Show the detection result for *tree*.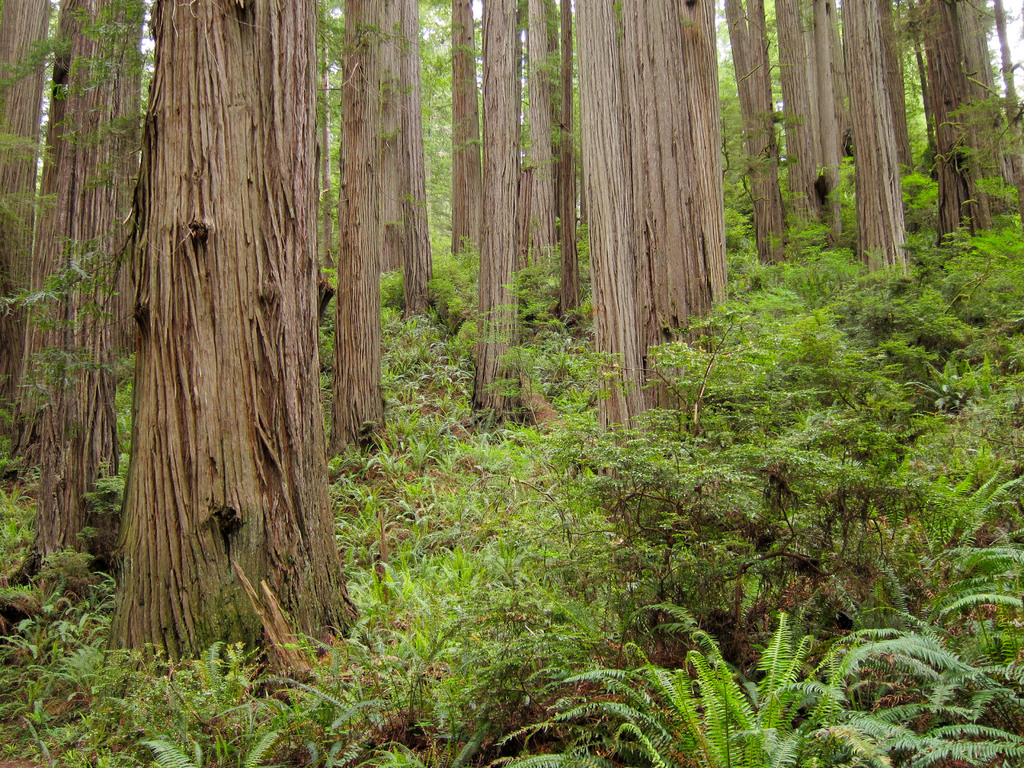
bbox=[102, 0, 360, 701].
